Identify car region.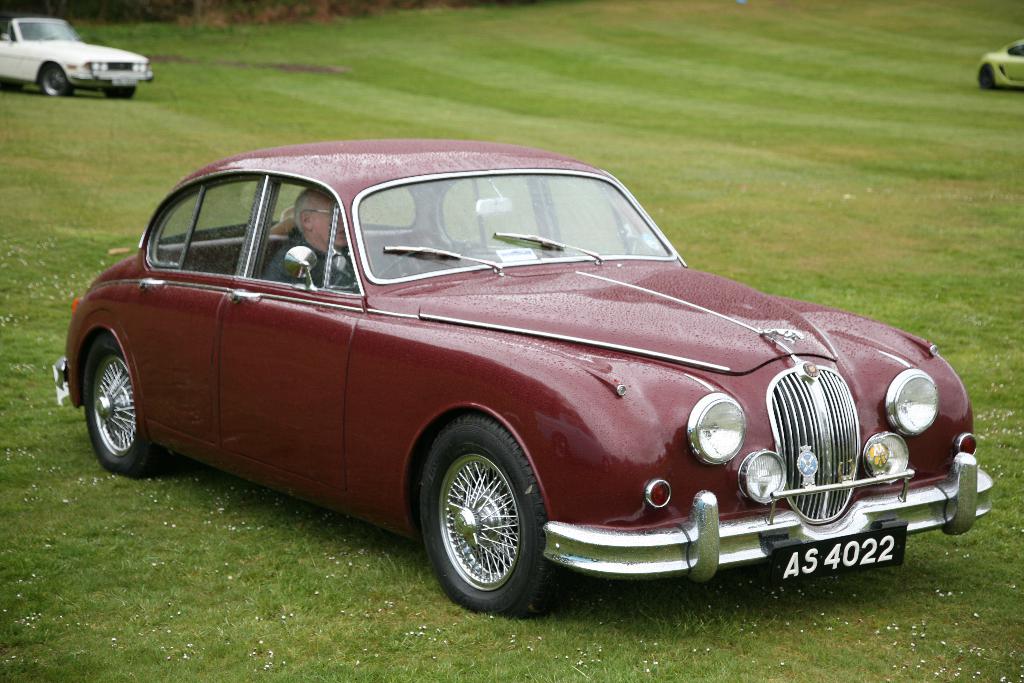
Region: (49, 153, 993, 619).
